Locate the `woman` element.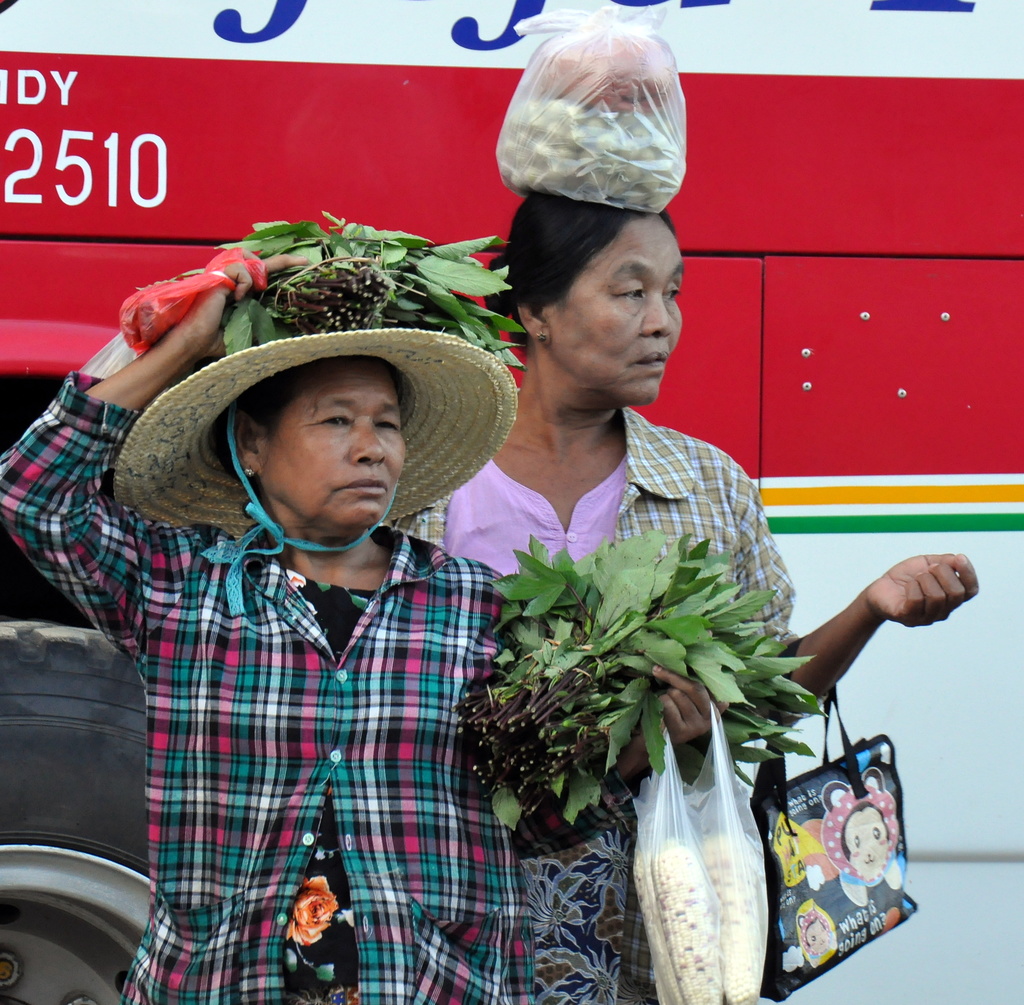
Element bbox: Rect(392, 188, 979, 1004).
